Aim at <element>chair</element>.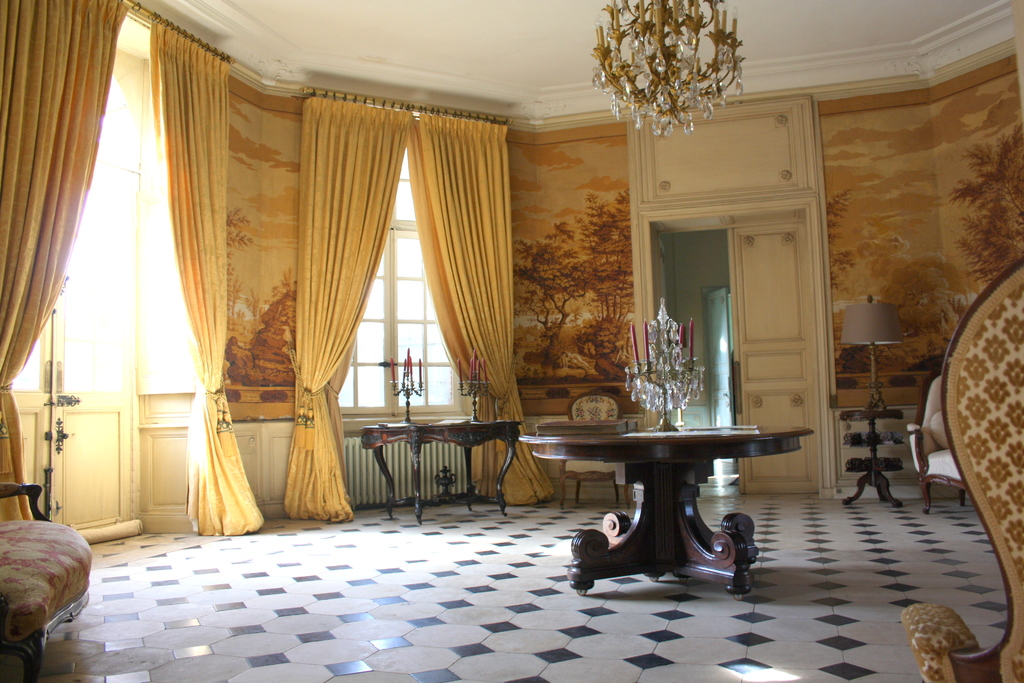
Aimed at 0, 481, 94, 682.
